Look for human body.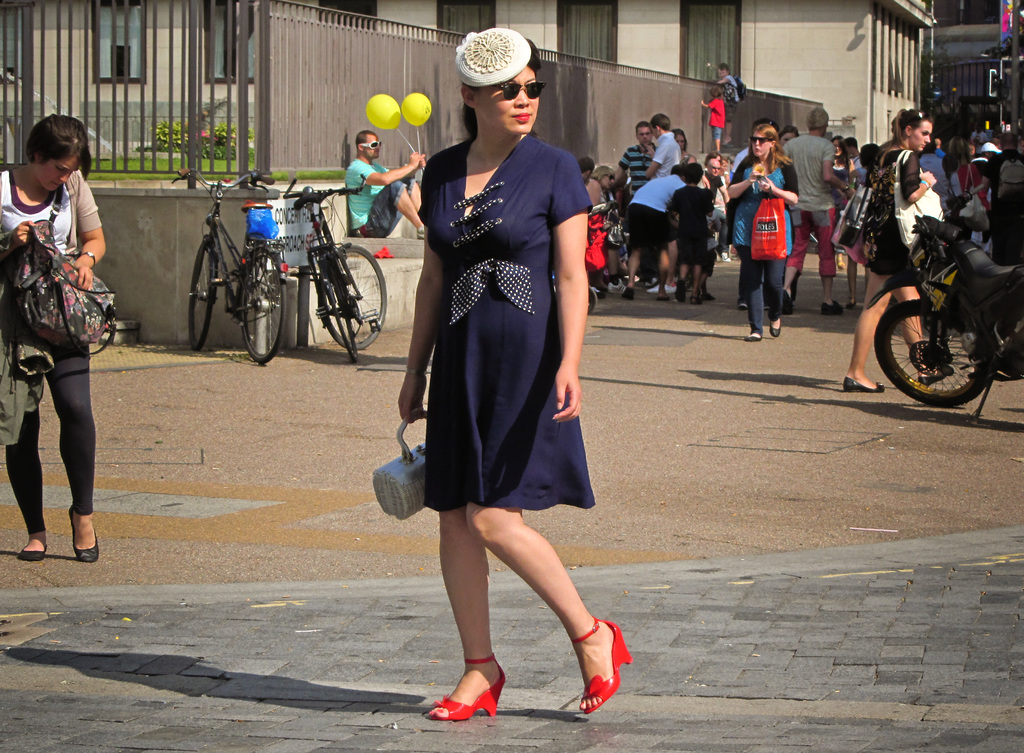
Found: bbox(627, 166, 691, 286).
